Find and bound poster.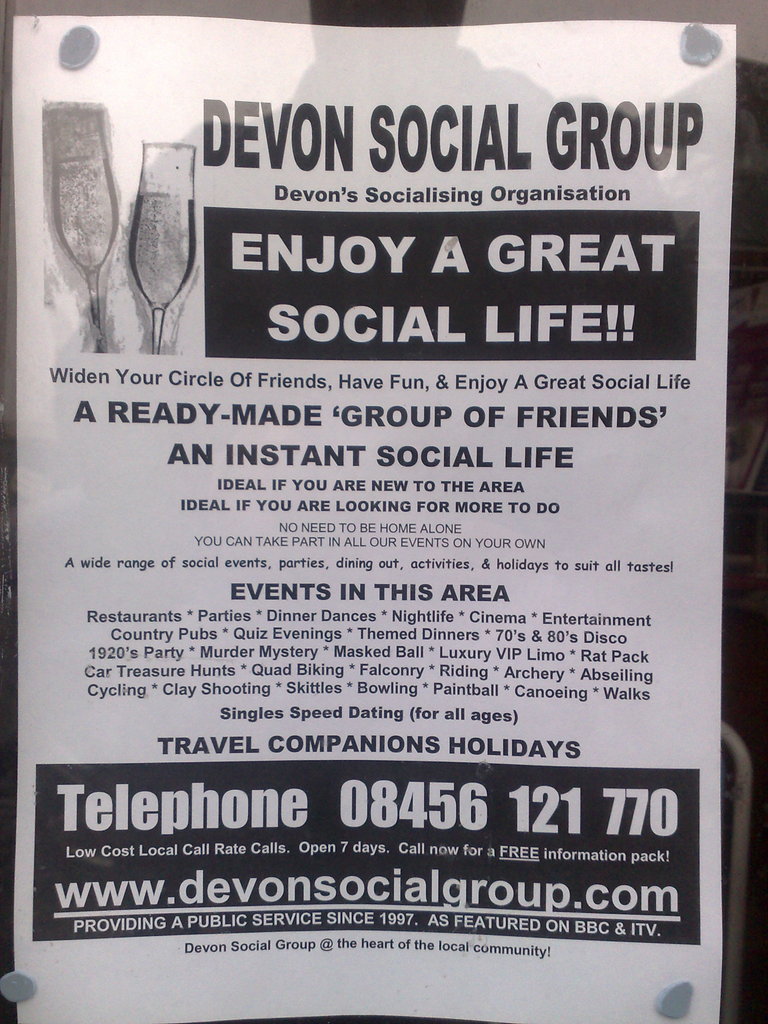
Bound: locate(11, 15, 719, 1023).
